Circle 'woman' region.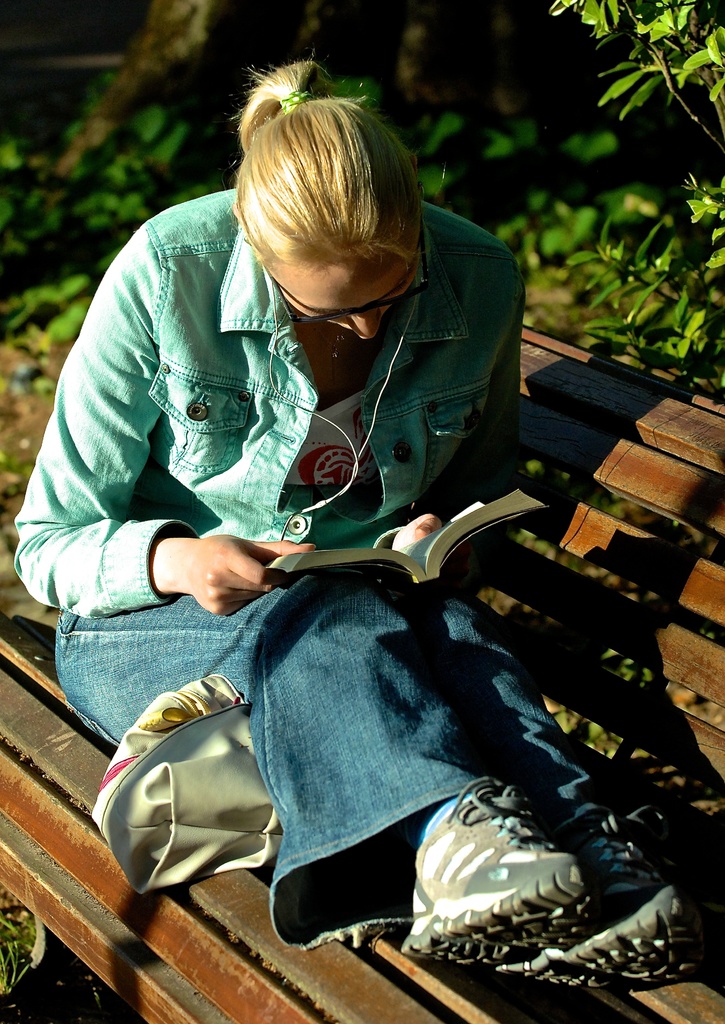
Region: l=11, t=60, r=705, b=1014.
